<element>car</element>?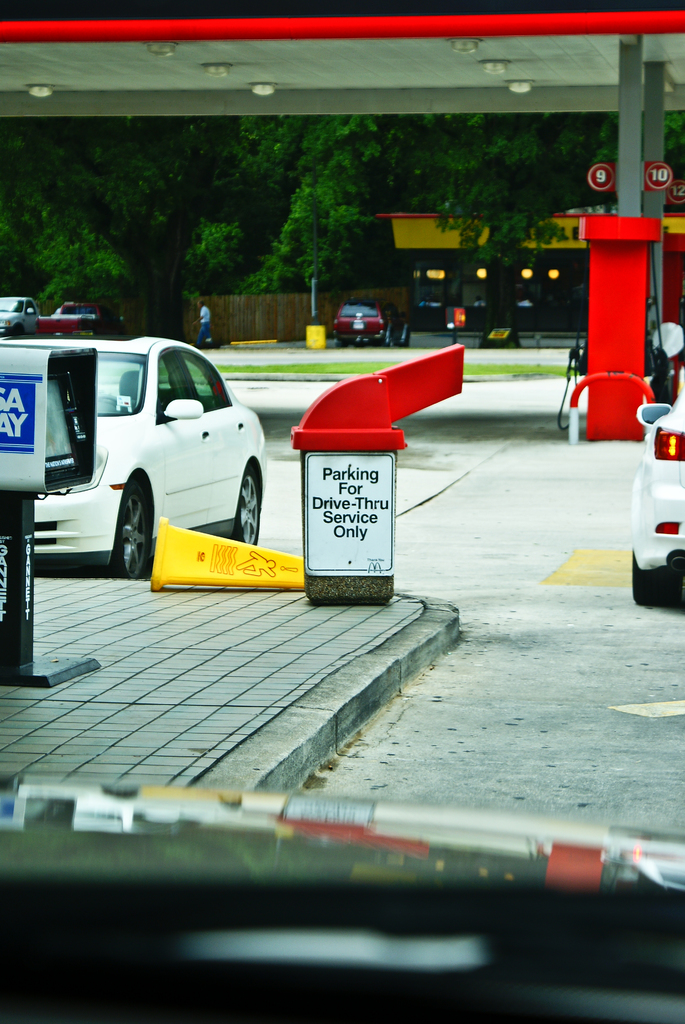
(x1=57, y1=305, x2=99, y2=323)
